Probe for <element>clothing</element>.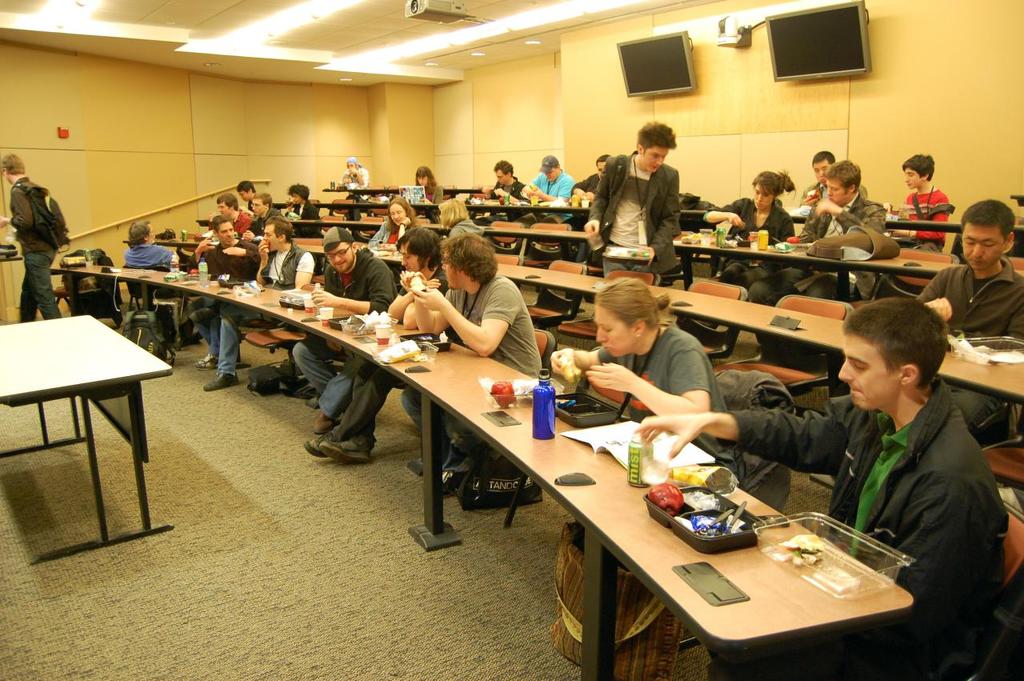
Probe result: detection(284, 203, 320, 235).
